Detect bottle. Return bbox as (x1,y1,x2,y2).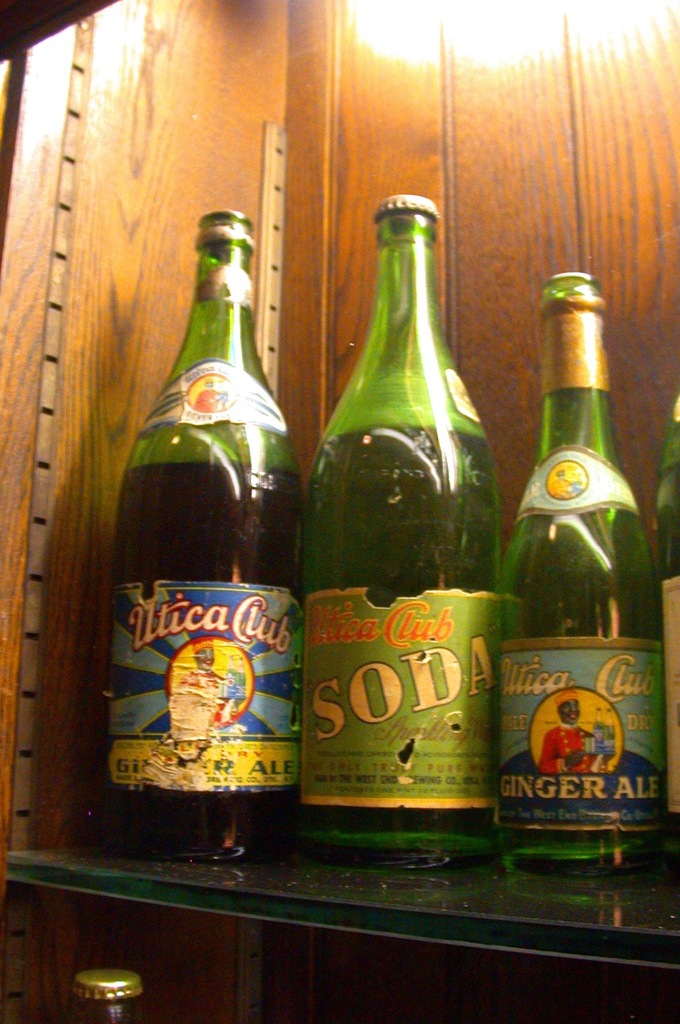
(298,190,500,858).
